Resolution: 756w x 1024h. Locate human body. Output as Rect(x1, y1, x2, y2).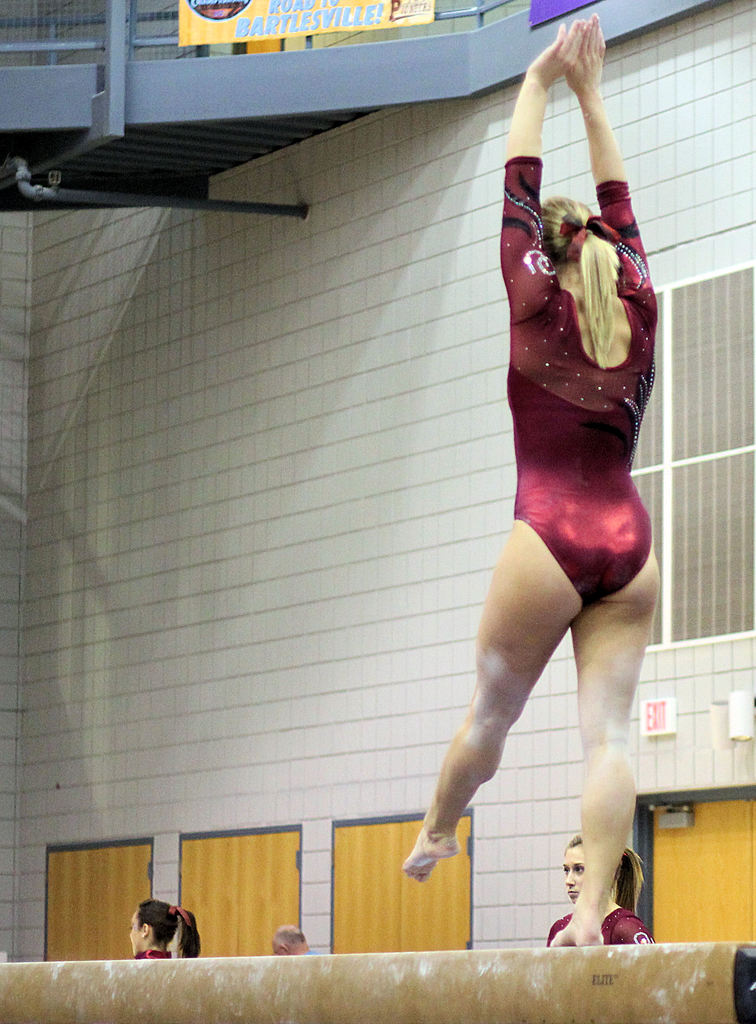
Rect(359, 62, 669, 948).
